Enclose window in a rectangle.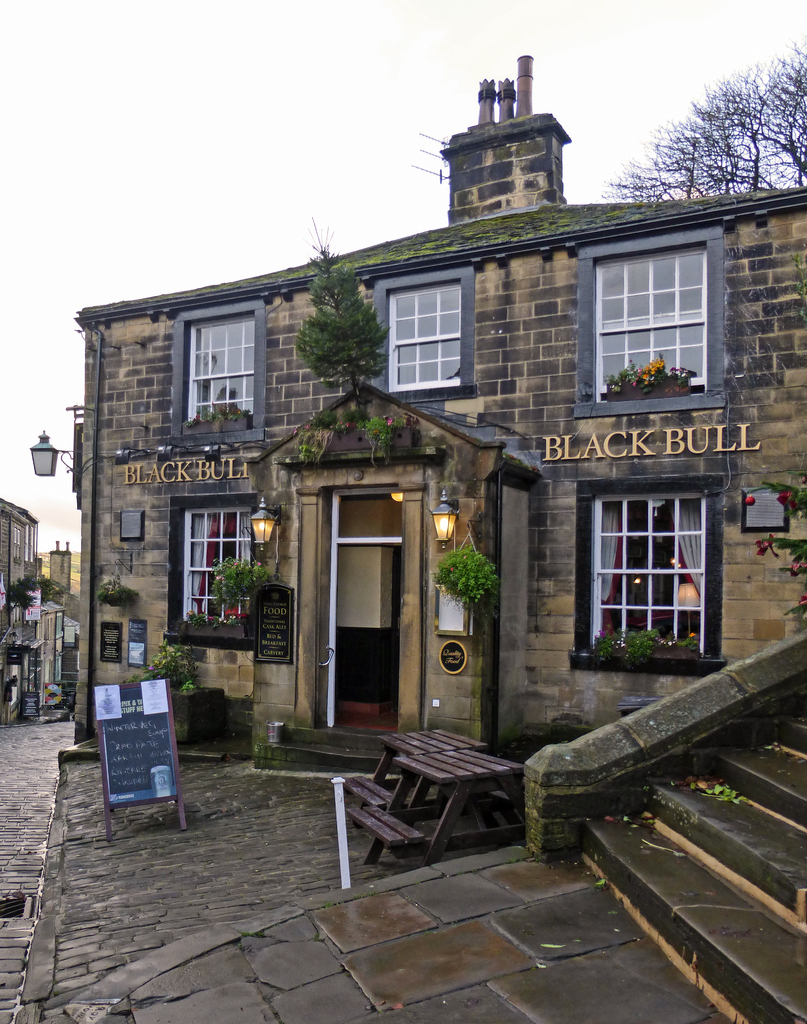
Rect(161, 486, 268, 640).
